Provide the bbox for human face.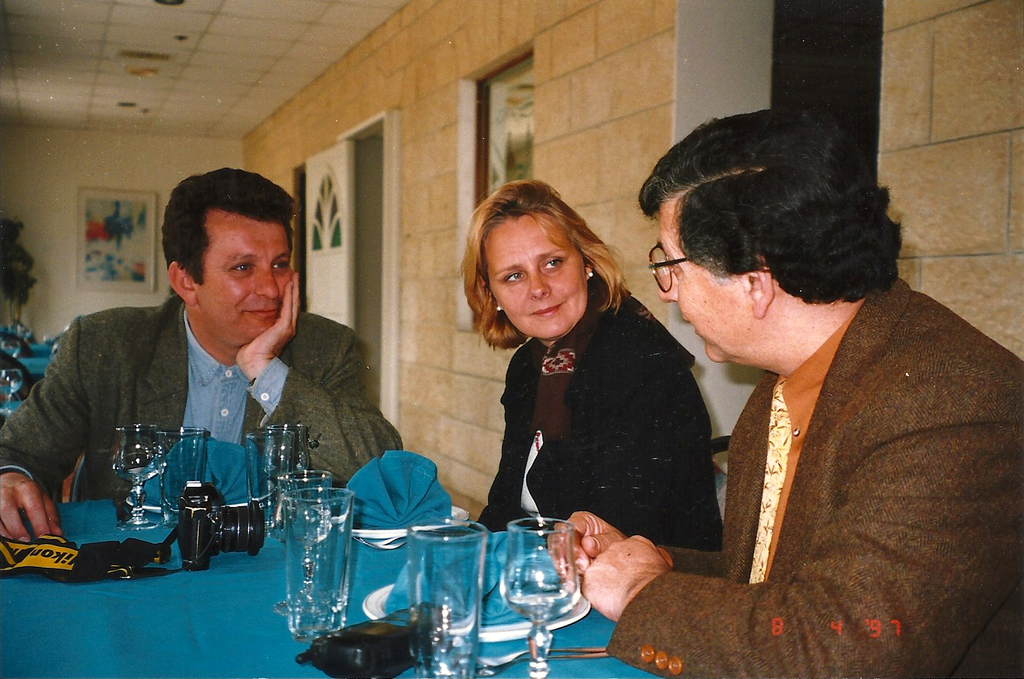
<region>193, 207, 291, 346</region>.
